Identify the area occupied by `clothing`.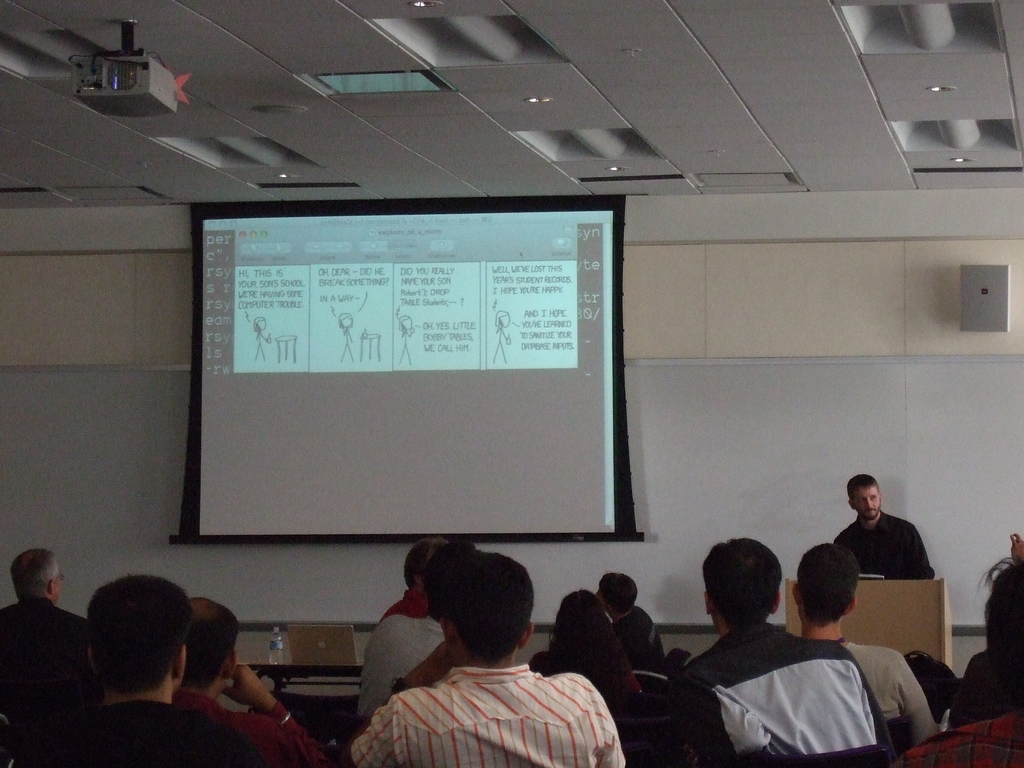
Area: (x1=171, y1=692, x2=323, y2=767).
